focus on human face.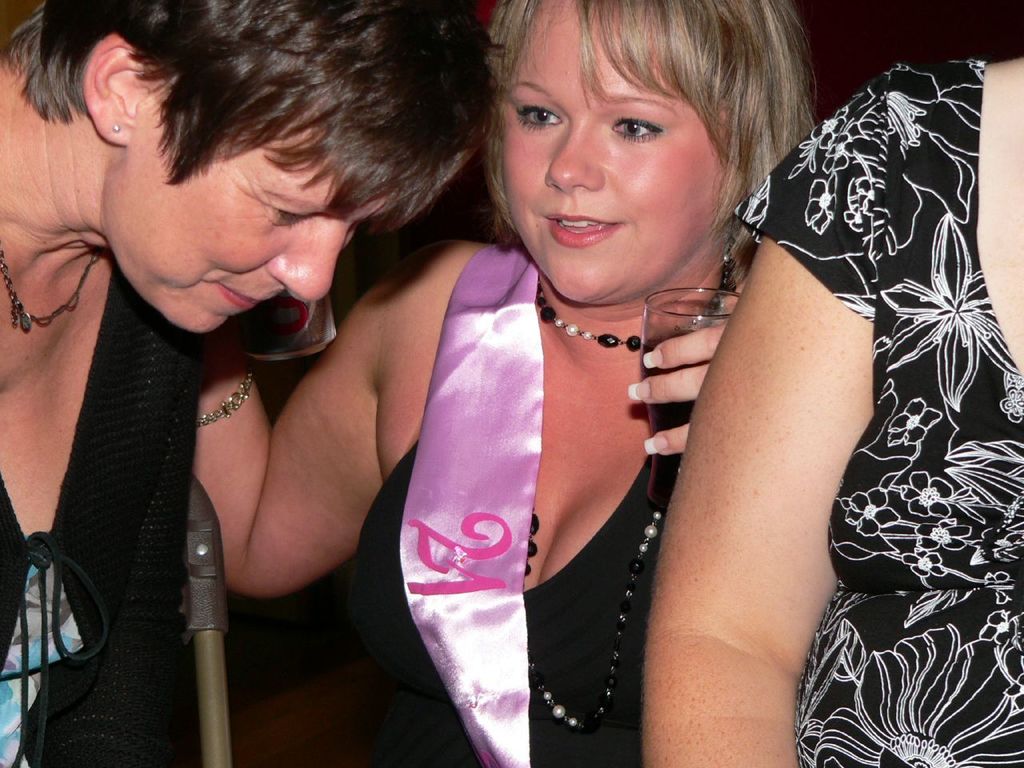
Focused at bbox=[89, 115, 392, 331].
